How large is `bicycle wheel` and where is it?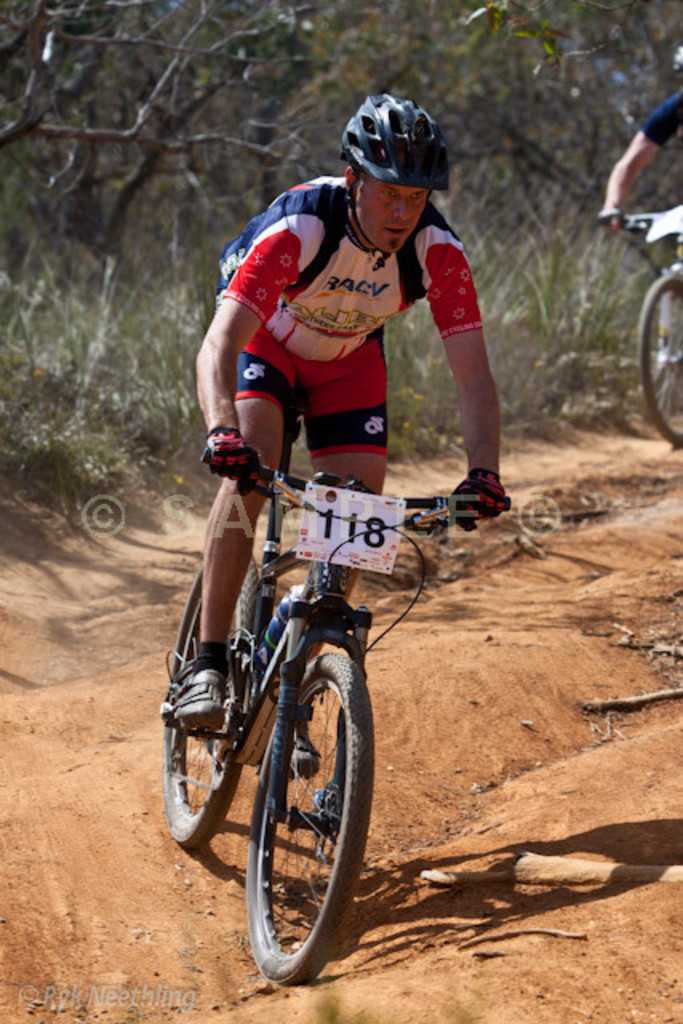
Bounding box: 232,650,365,992.
